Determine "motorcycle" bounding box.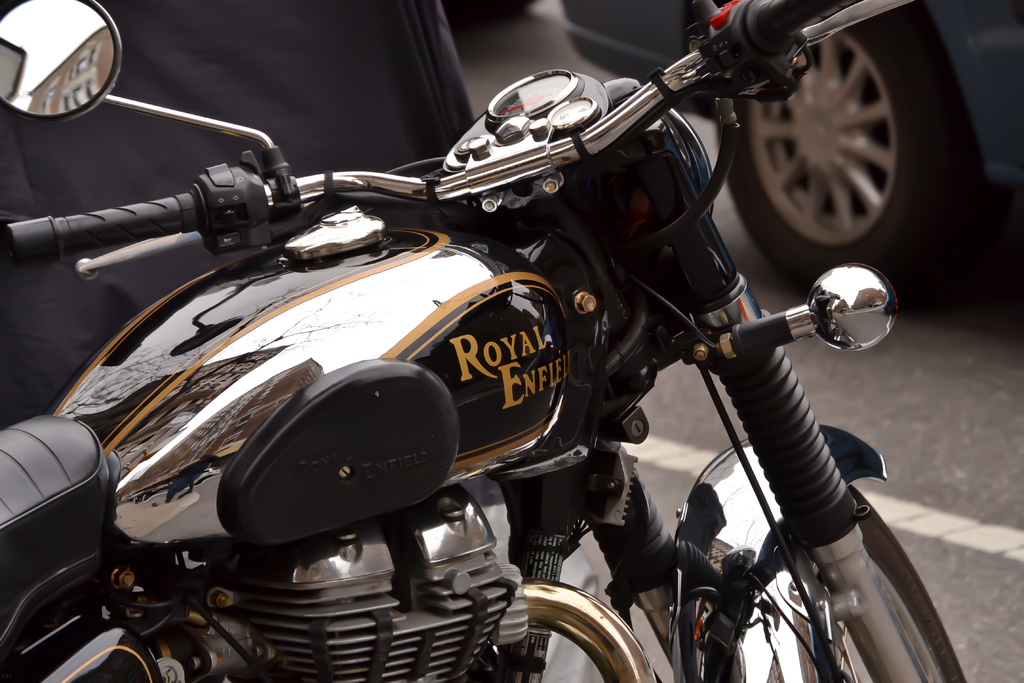
Determined: [x1=0, y1=0, x2=964, y2=682].
